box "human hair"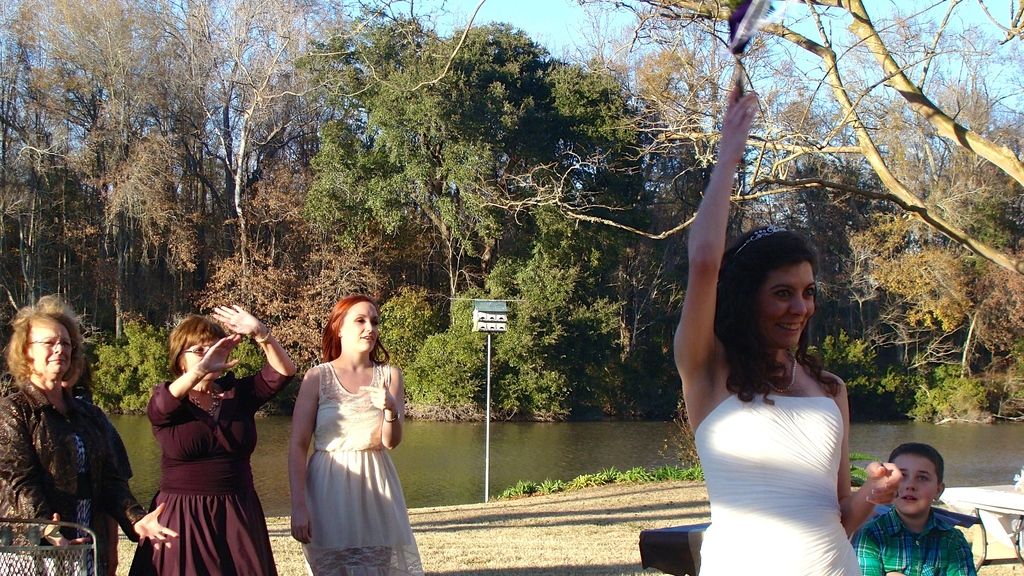
crop(709, 232, 829, 396)
